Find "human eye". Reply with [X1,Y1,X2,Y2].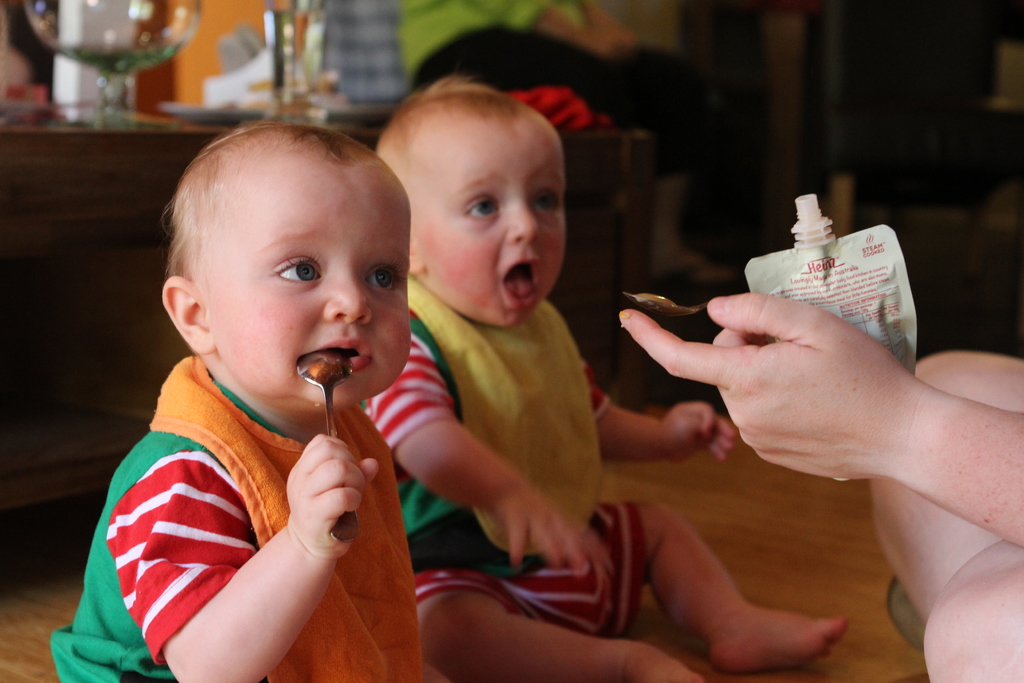
[362,259,407,299].
